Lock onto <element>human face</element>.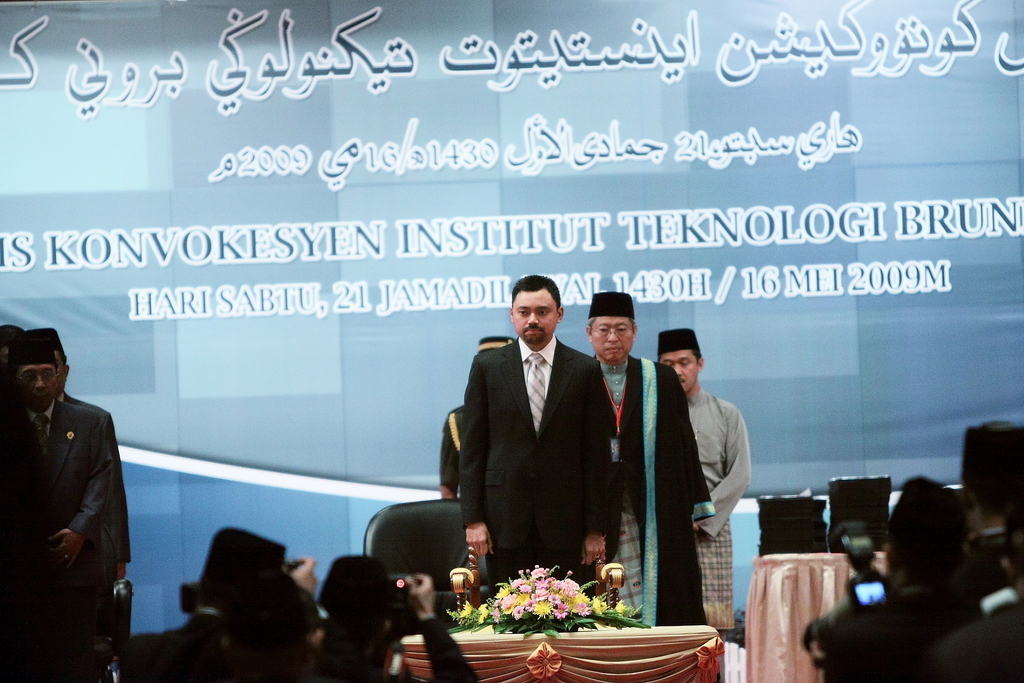
Locked: 593:316:631:359.
